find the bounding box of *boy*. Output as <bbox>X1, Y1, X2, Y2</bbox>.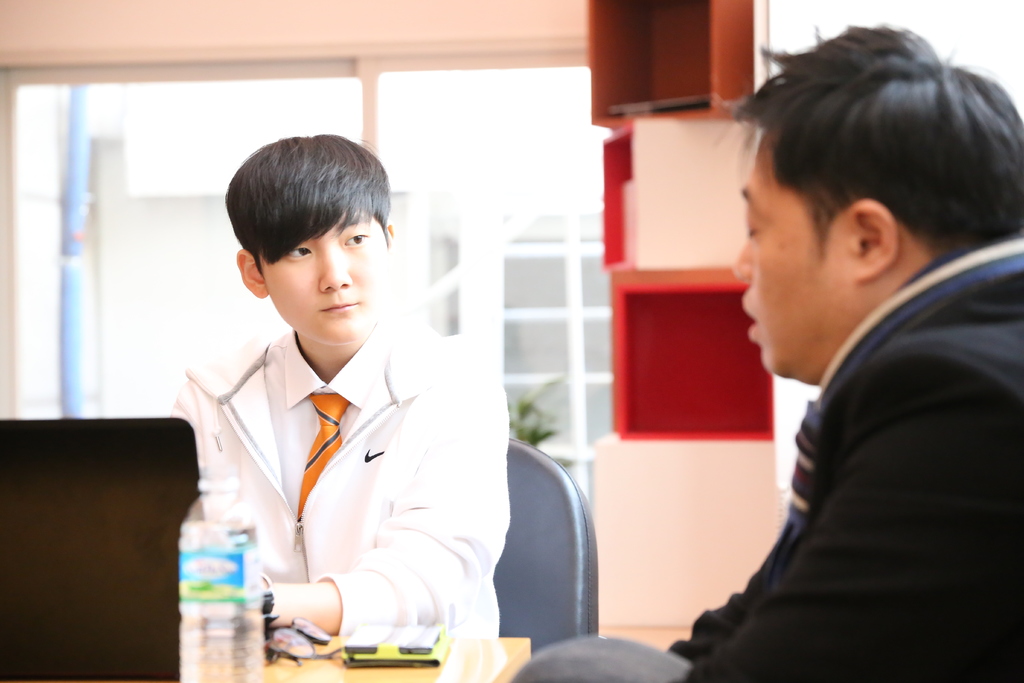
<bbox>184, 122, 505, 660</bbox>.
